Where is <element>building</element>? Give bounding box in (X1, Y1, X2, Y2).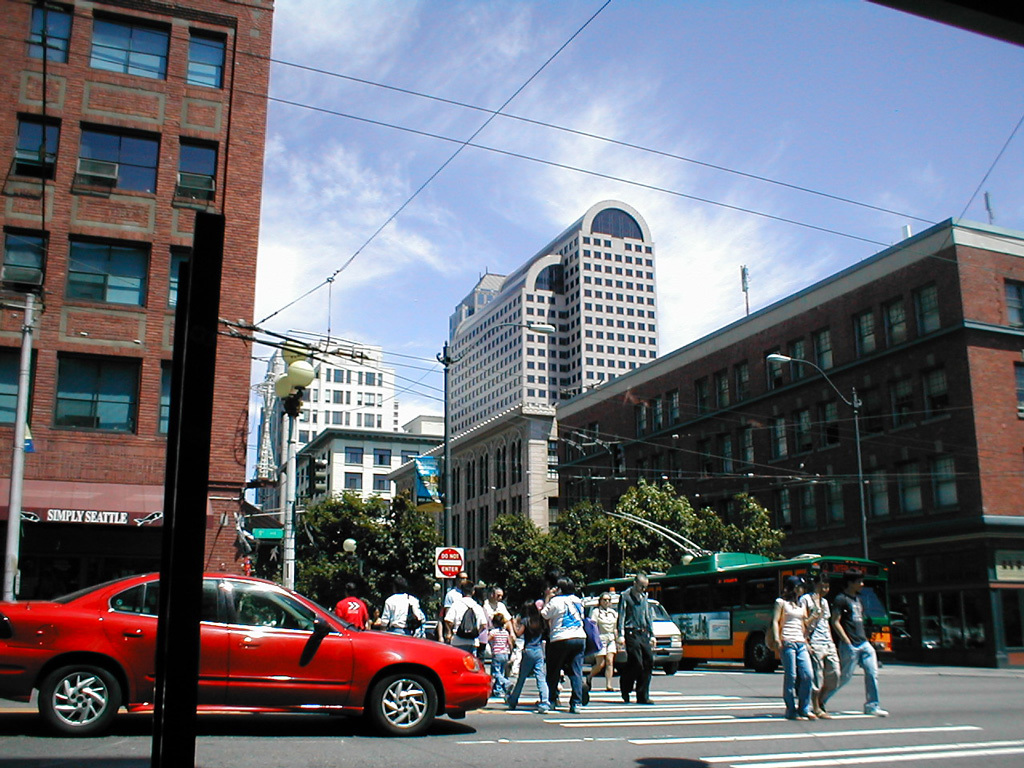
(258, 334, 397, 577).
